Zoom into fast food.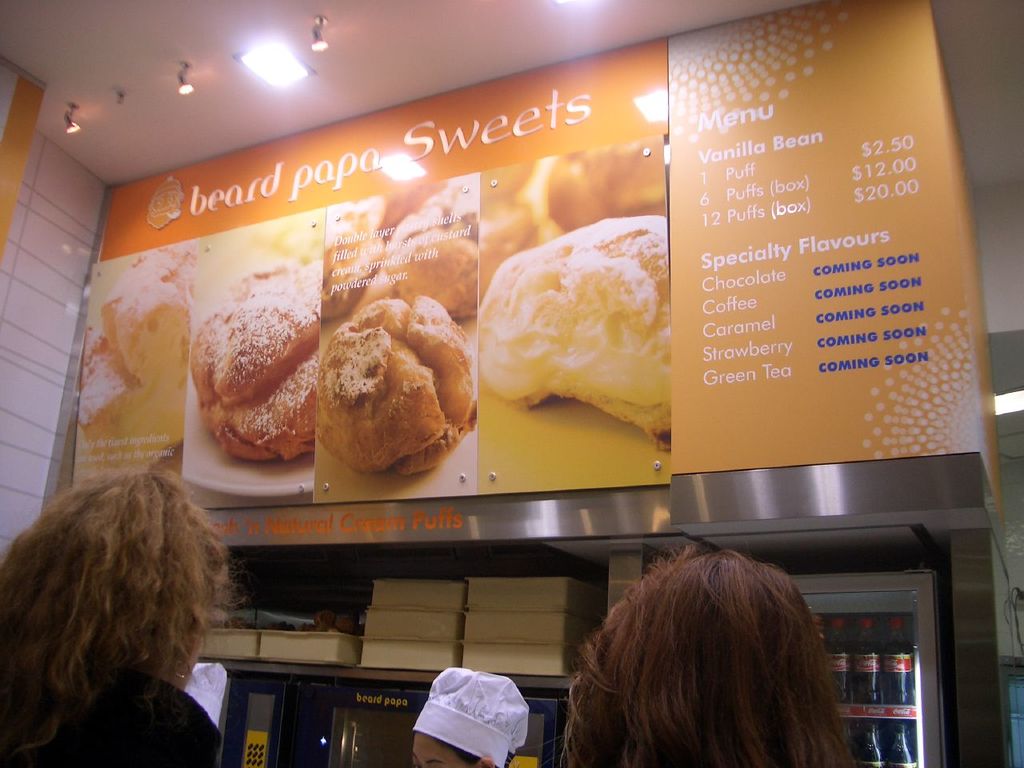
Zoom target: rect(319, 291, 493, 469).
